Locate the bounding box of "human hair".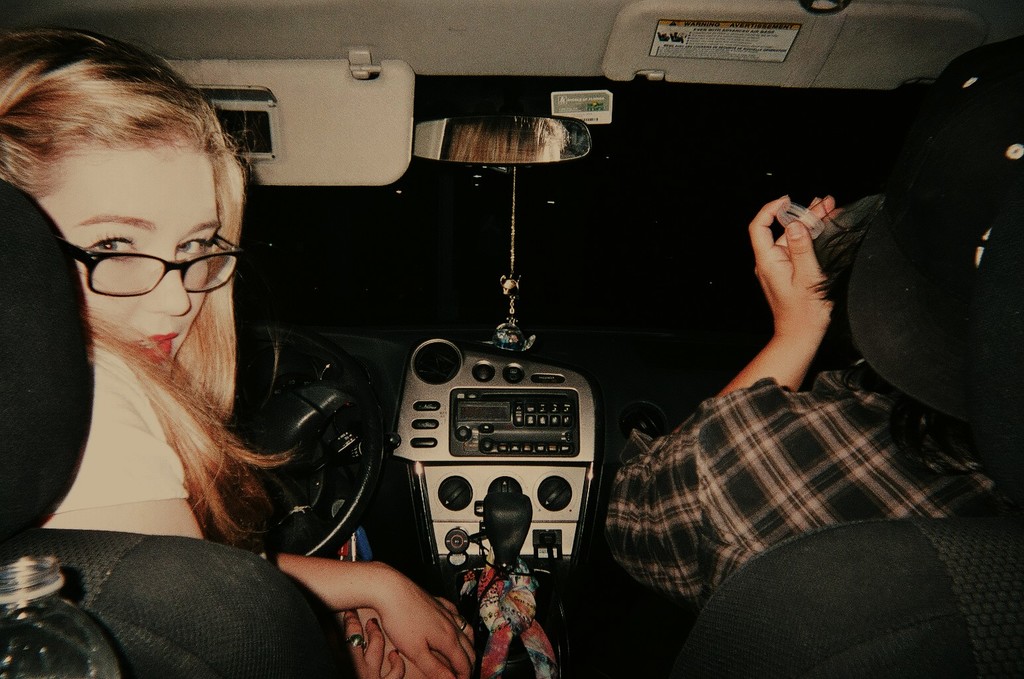
Bounding box: {"left": 802, "top": 202, "right": 986, "bottom": 477}.
